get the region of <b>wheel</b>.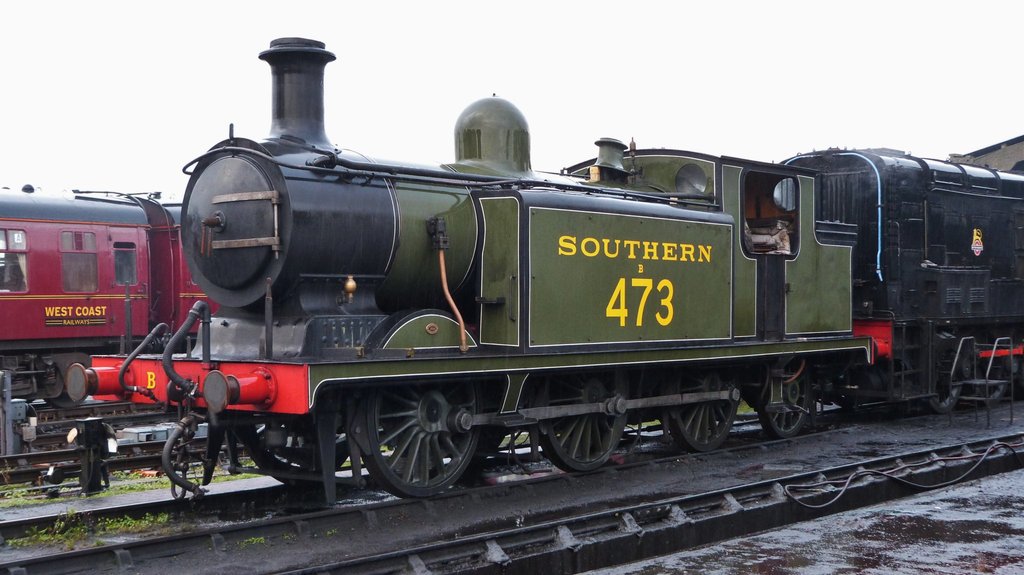
[left=658, top=371, right=739, bottom=451].
